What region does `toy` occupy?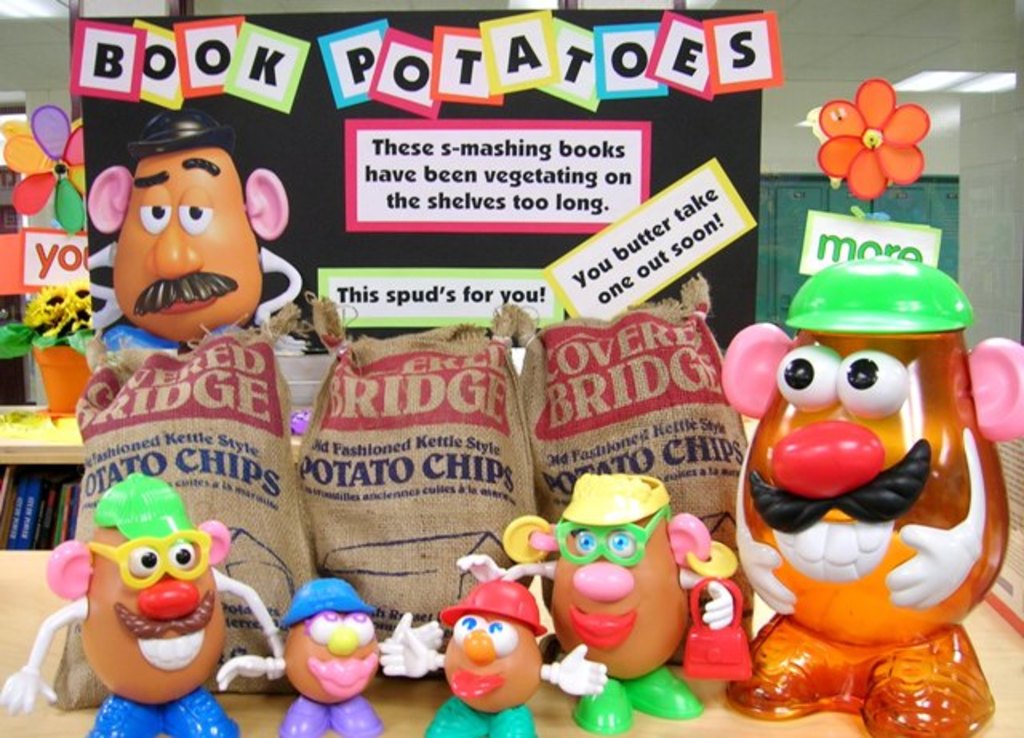
818, 85, 931, 207.
